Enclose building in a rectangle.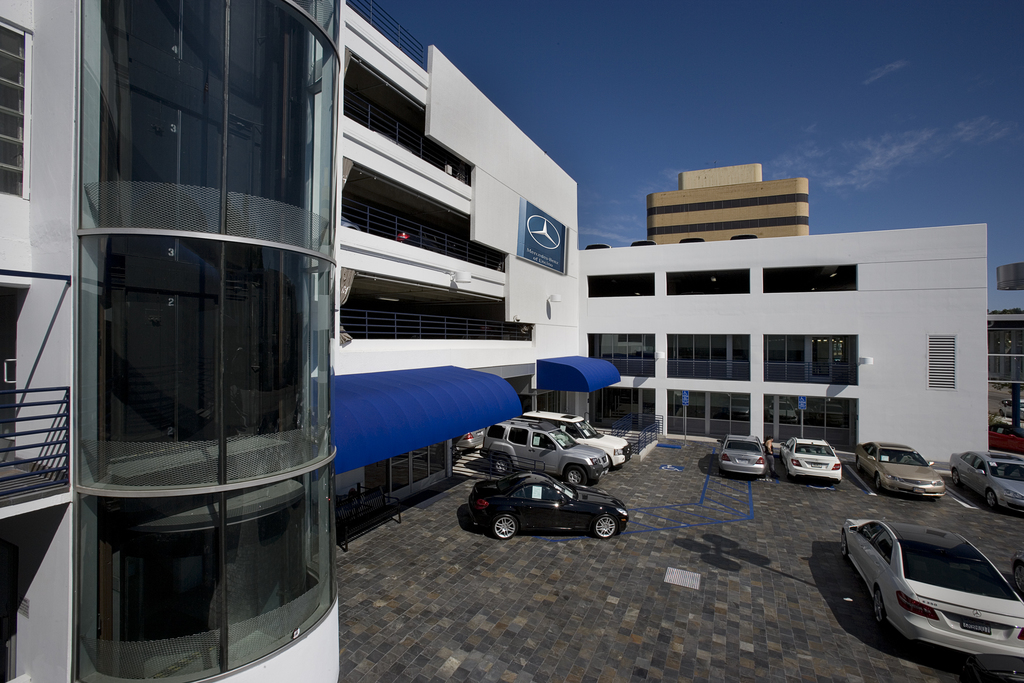
0 0 989 682.
